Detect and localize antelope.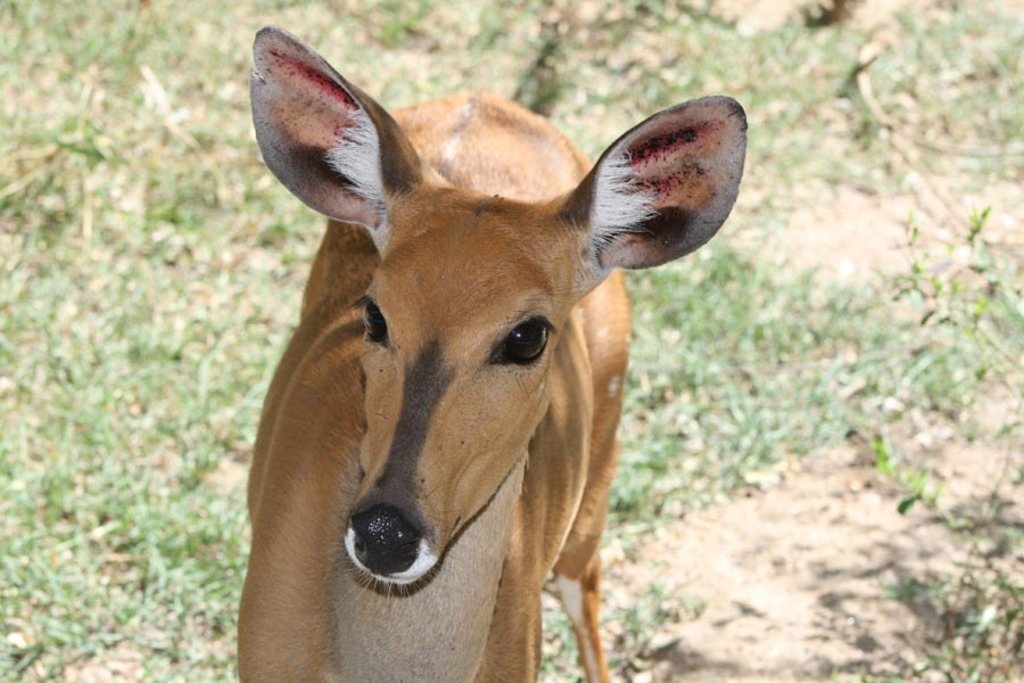
Localized at BBox(236, 25, 749, 682).
